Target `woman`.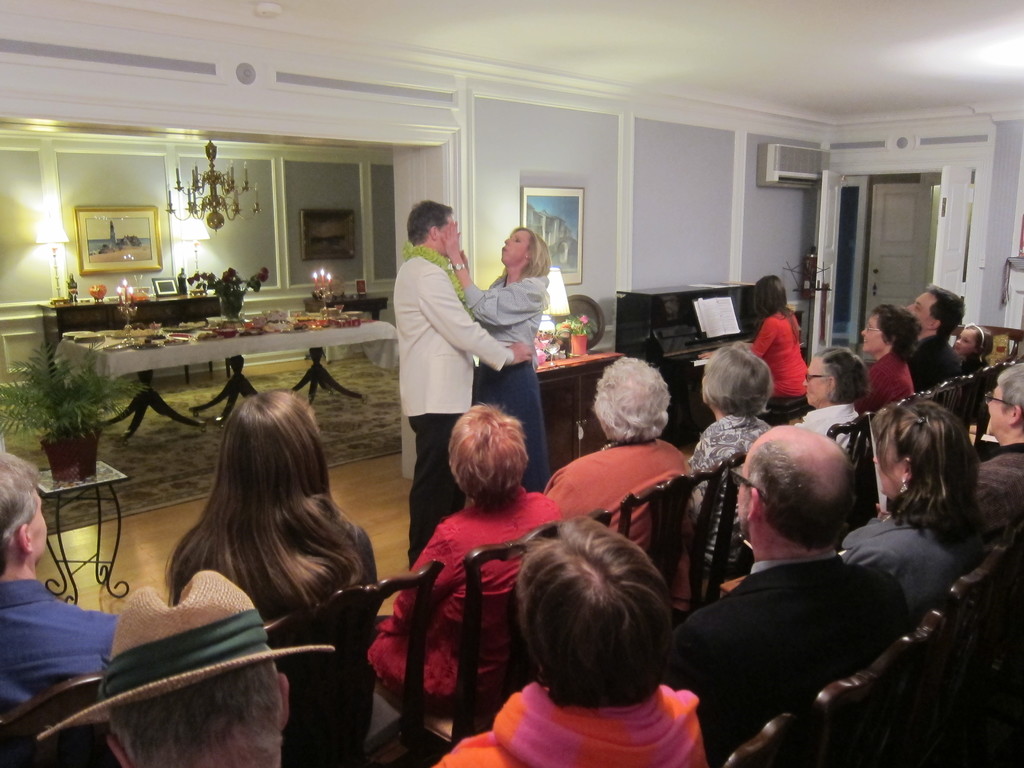
Target region: 534,355,697,622.
